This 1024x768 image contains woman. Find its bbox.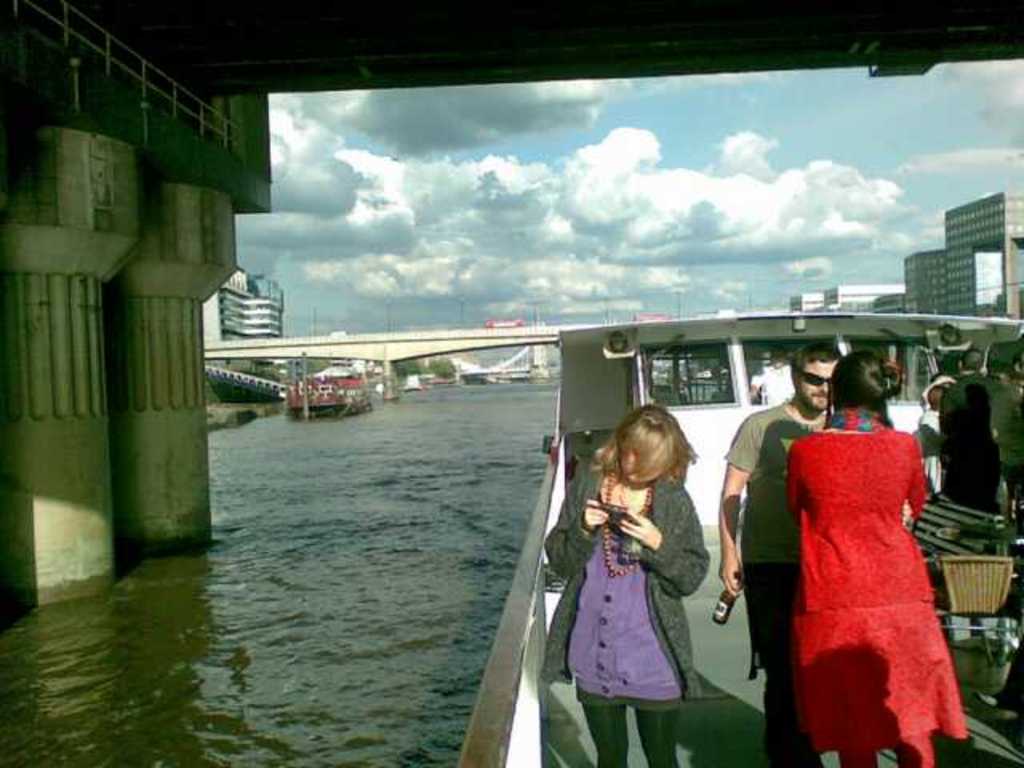
547/403/710/766.
